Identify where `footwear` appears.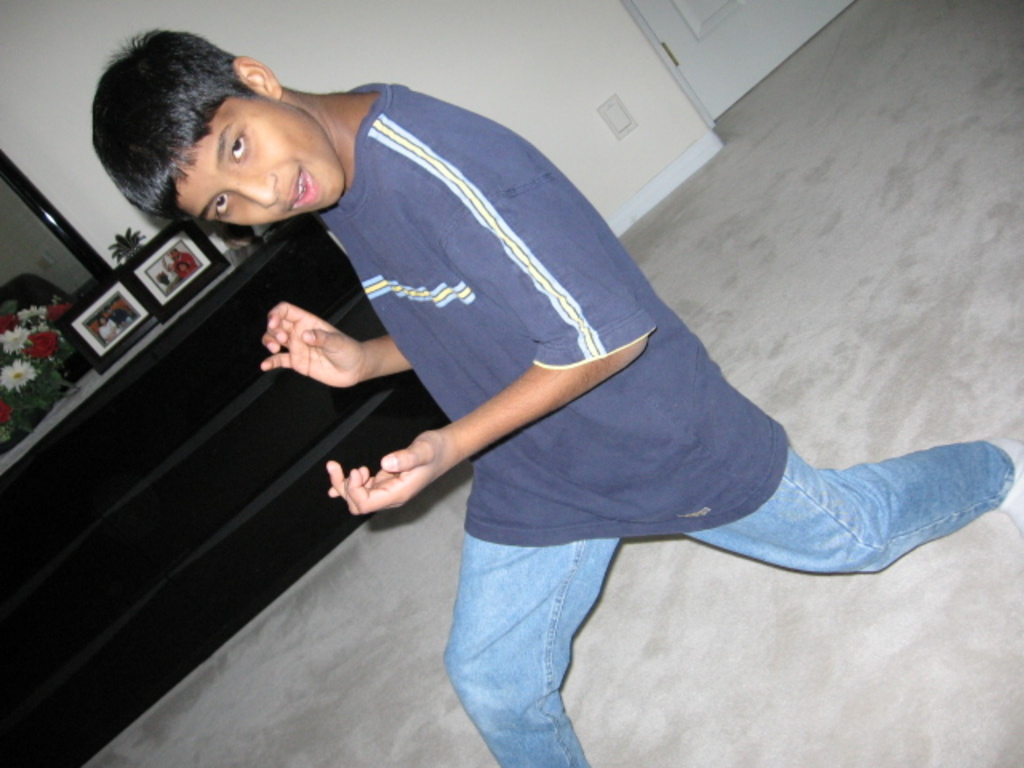
Appears at 970 419 1022 534.
